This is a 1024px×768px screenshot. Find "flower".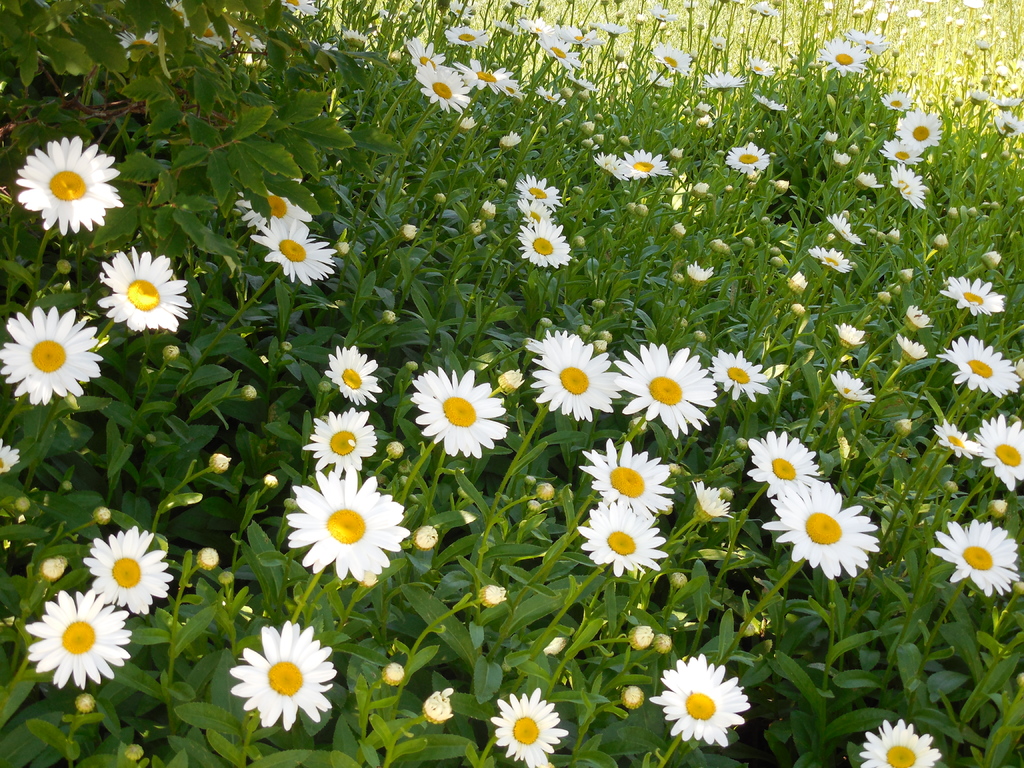
Bounding box: pyautogui.locateOnScreen(851, 31, 883, 56).
